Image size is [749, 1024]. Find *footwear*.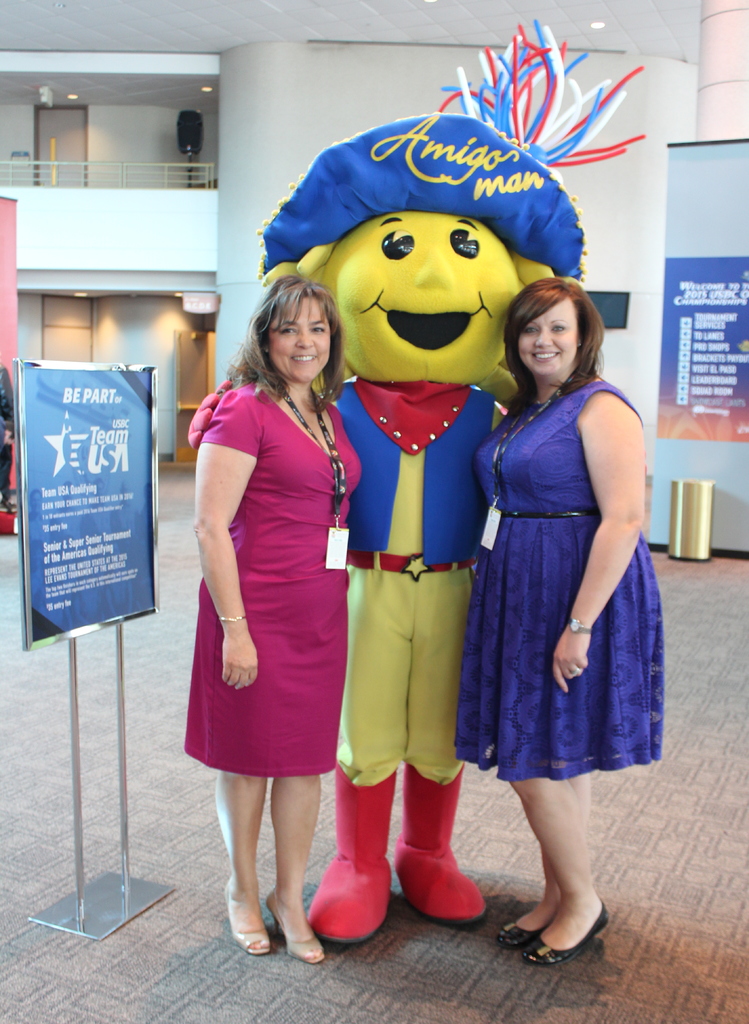
[x1=257, y1=895, x2=334, y2=967].
